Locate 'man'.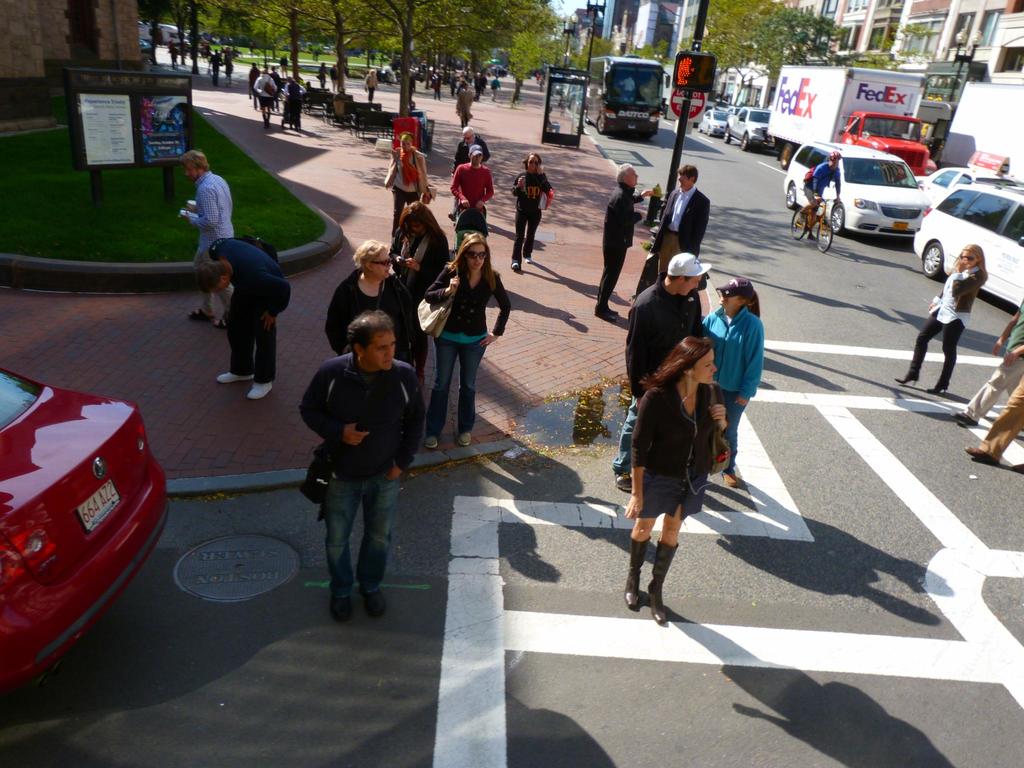
Bounding box: 449/145/492/248.
